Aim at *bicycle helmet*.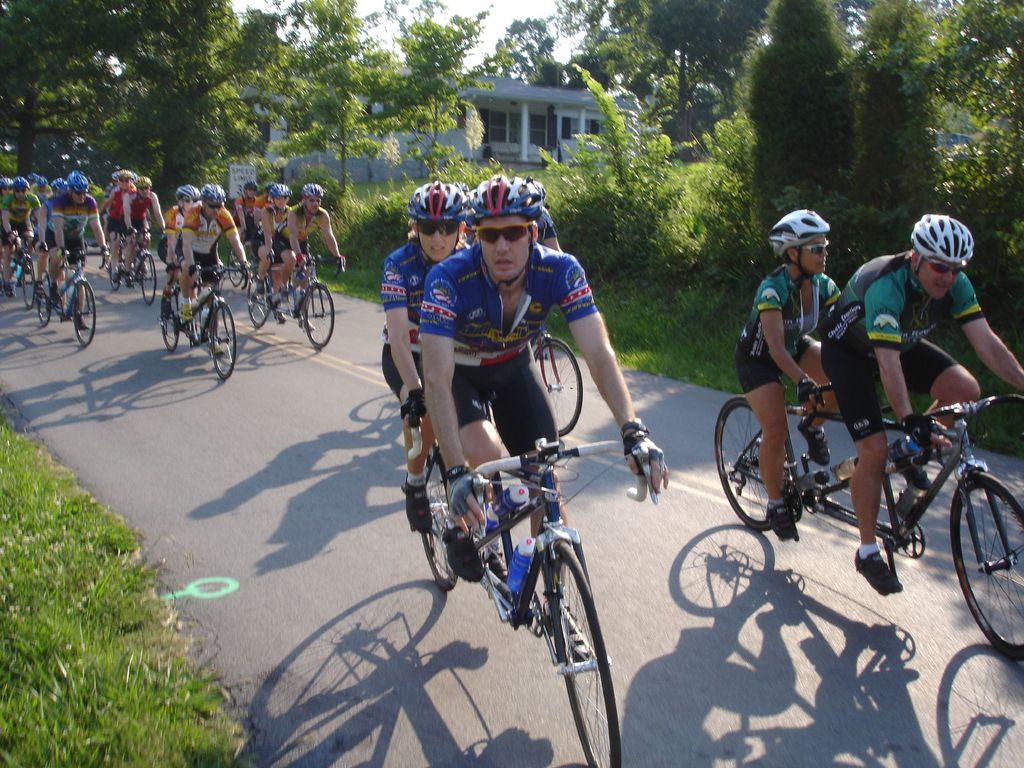
Aimed at left=410, top=183, right=474, bottom=227.
